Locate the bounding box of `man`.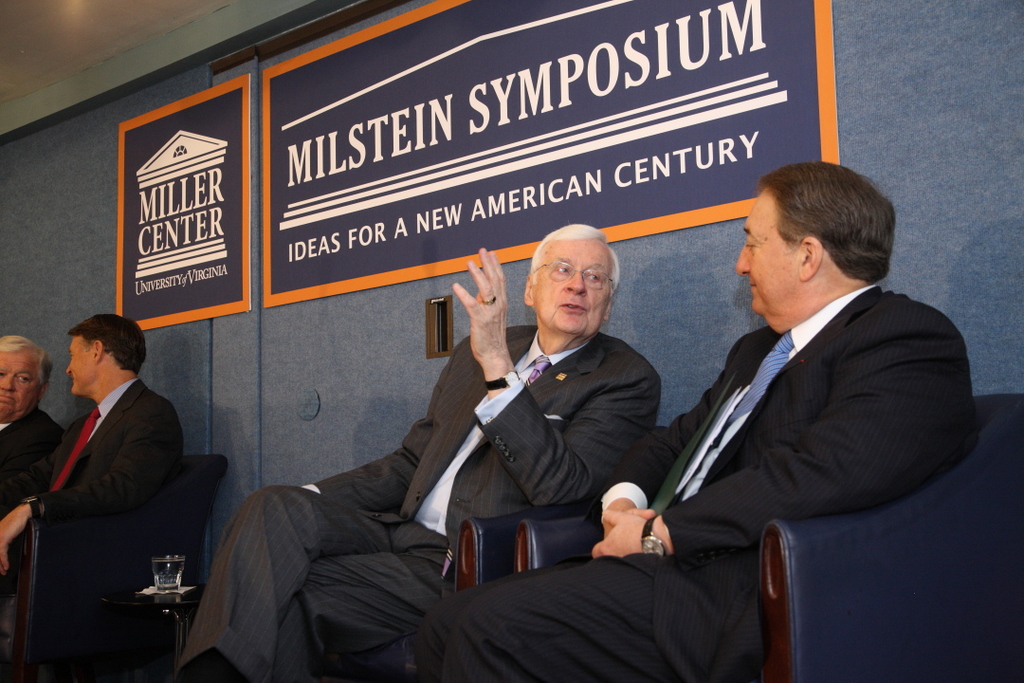
Bounding box: 0:308:177:682.
